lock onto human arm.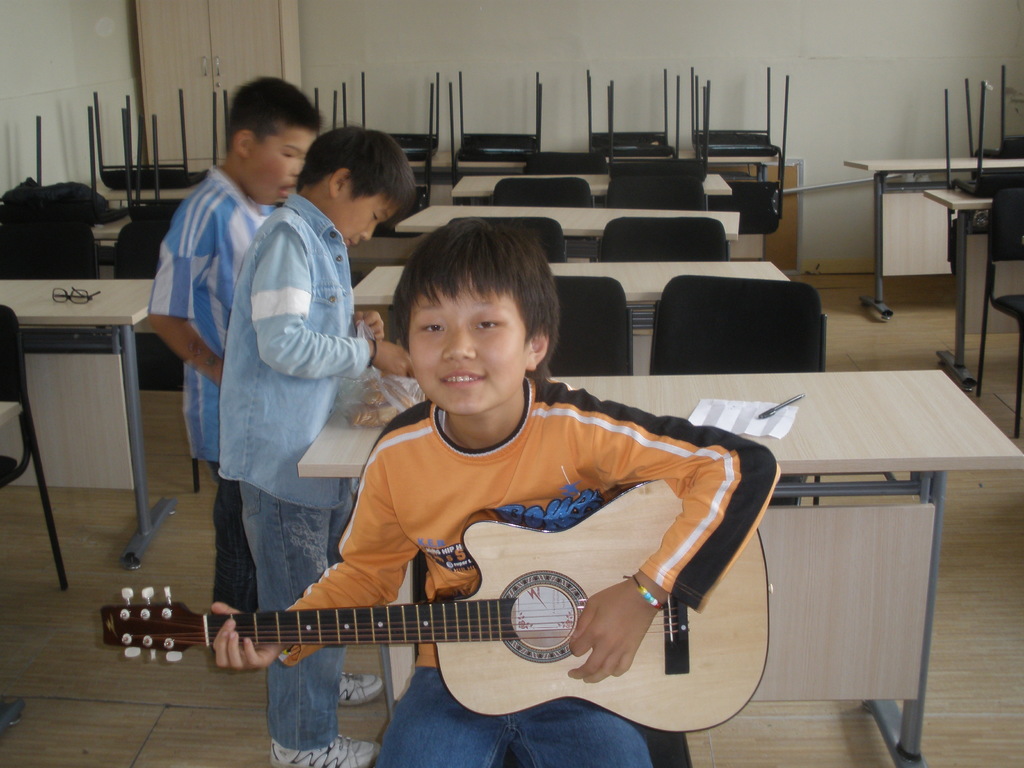
Locked: crop(557, 405, 779, 682).
